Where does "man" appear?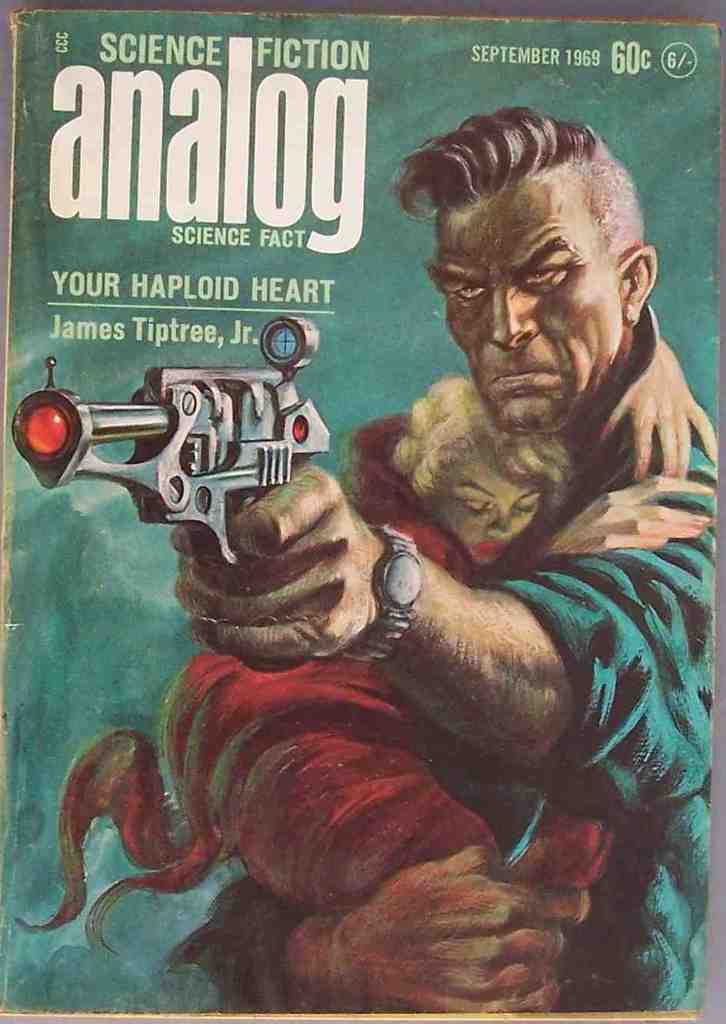
Appears at 165/105/719/1012.
